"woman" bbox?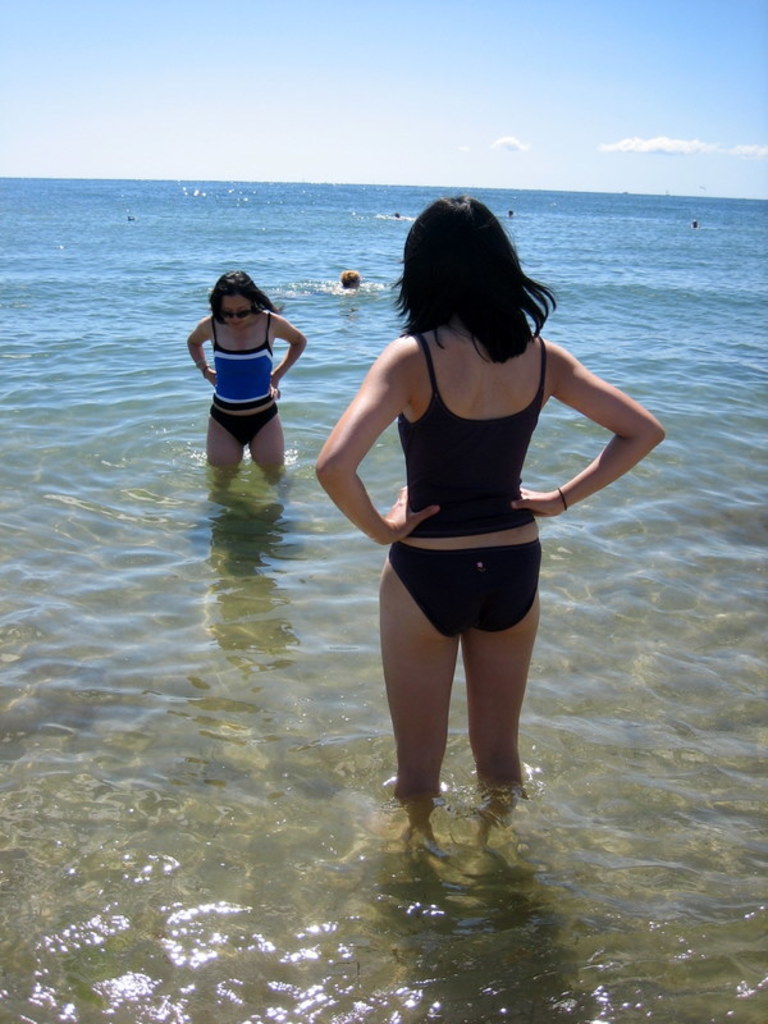
(186,273,308,481)
